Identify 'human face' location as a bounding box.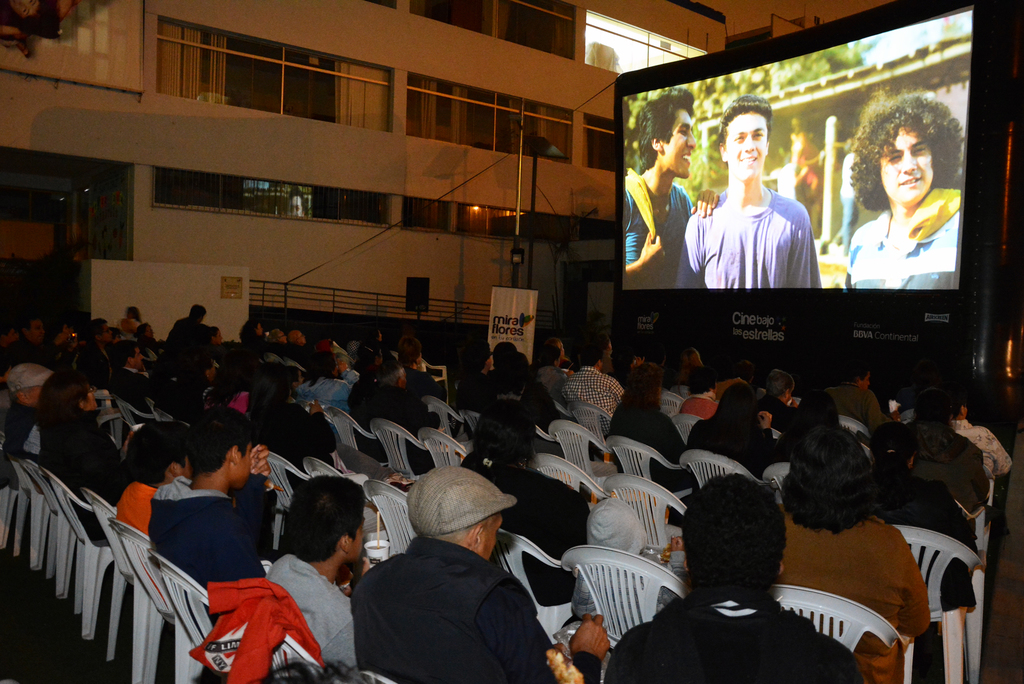
(x1=669, y1=112, x2=694, y2=175).
